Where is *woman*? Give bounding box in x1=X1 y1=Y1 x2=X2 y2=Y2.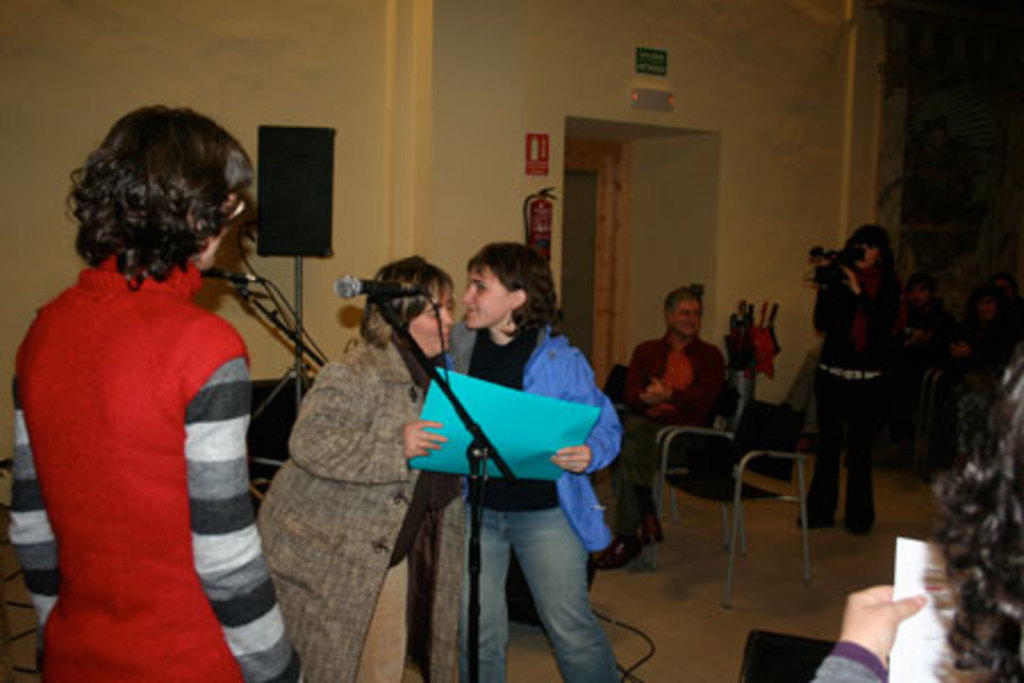
x1=455 y1=241 x2=637 y2=681.
